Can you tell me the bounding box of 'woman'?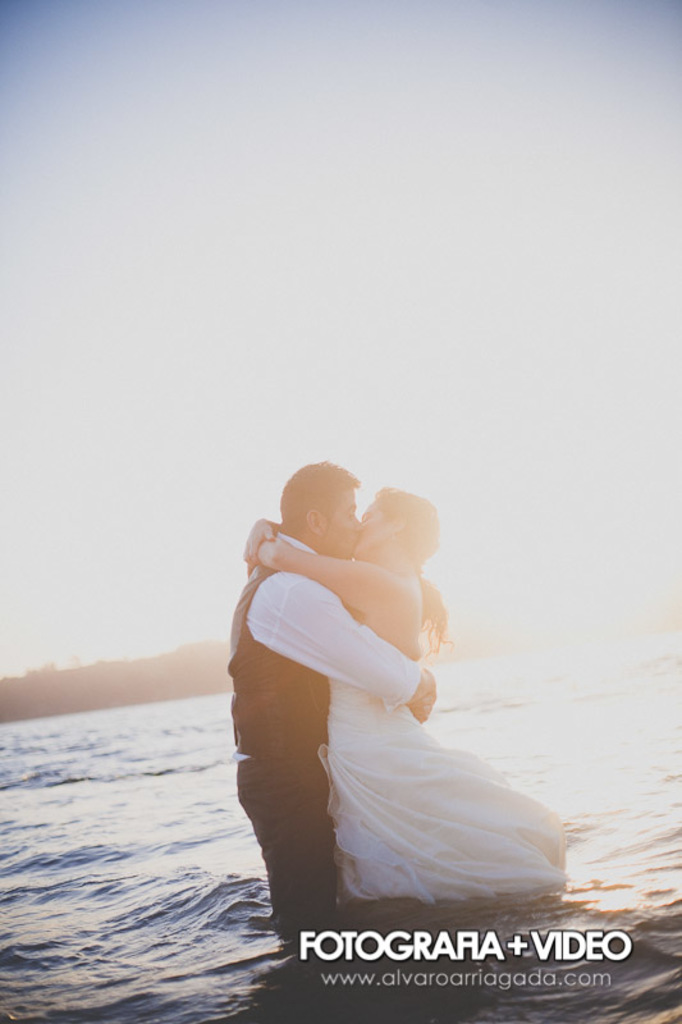
<region>224, 449, 582, 951</region>.
